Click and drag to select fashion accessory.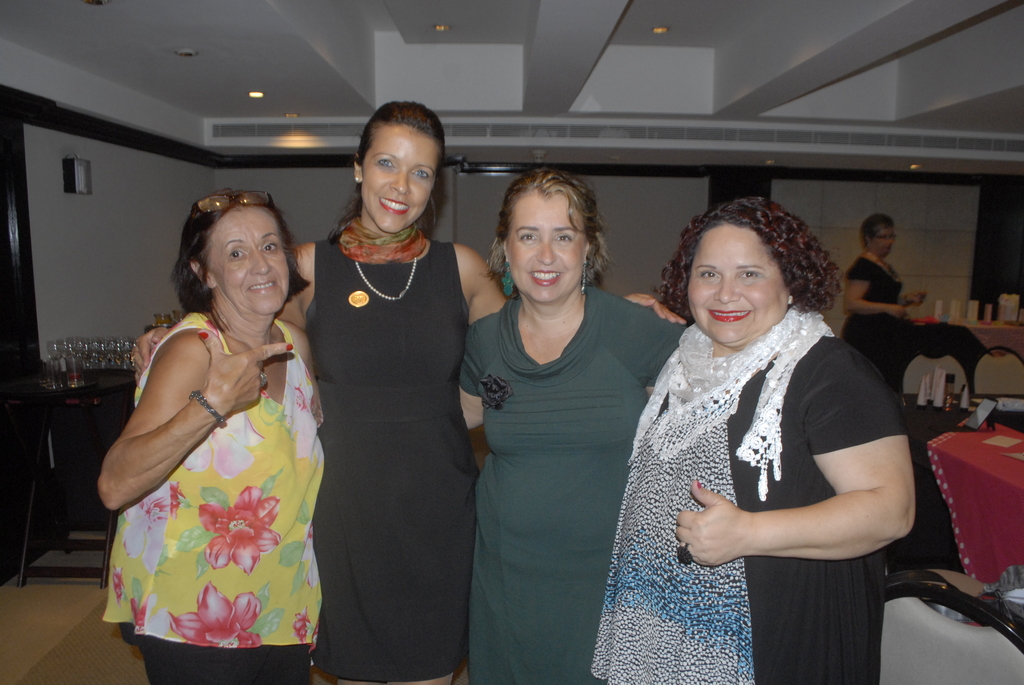
Selection: l=675, t=541, r=694, b=567.
